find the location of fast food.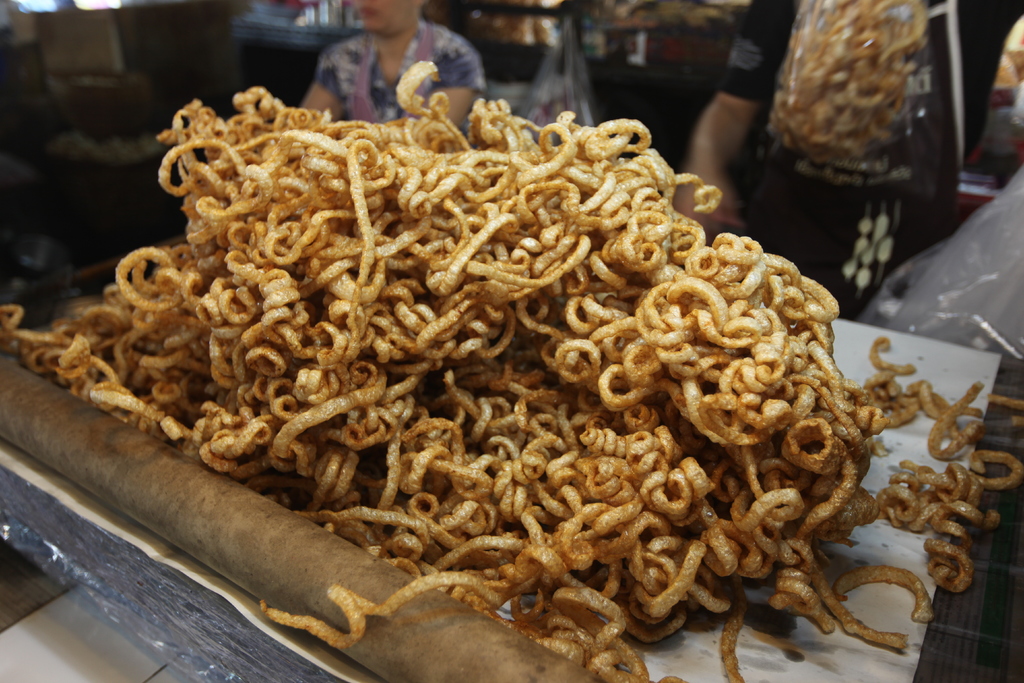
Location: bbox(762, 0, 932, 181).
